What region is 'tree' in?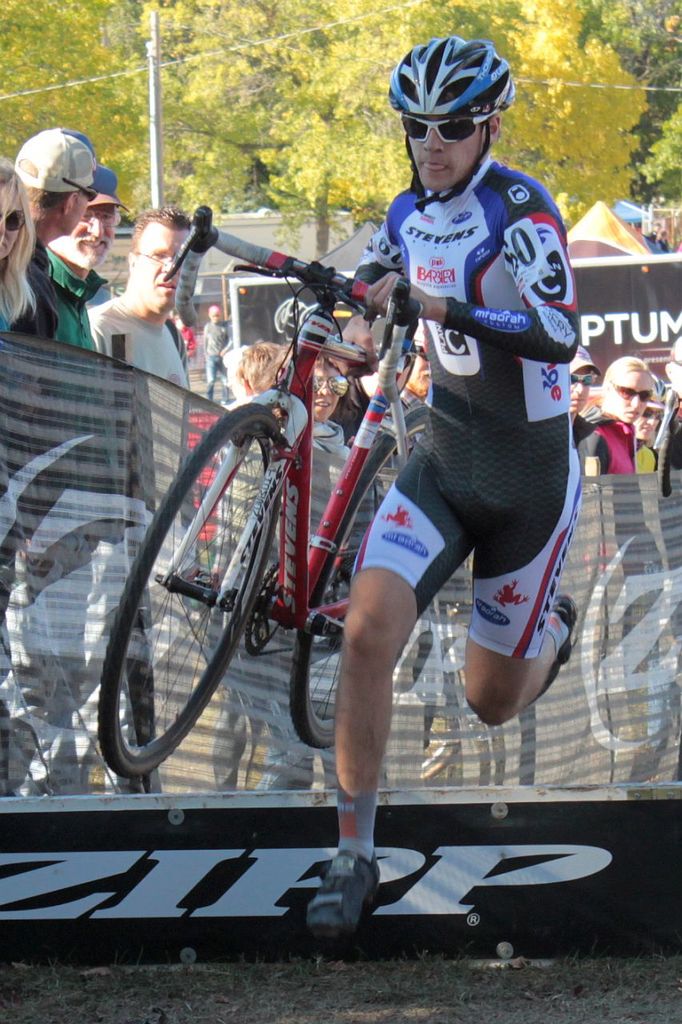
locate(0, 0, 681, 260).
